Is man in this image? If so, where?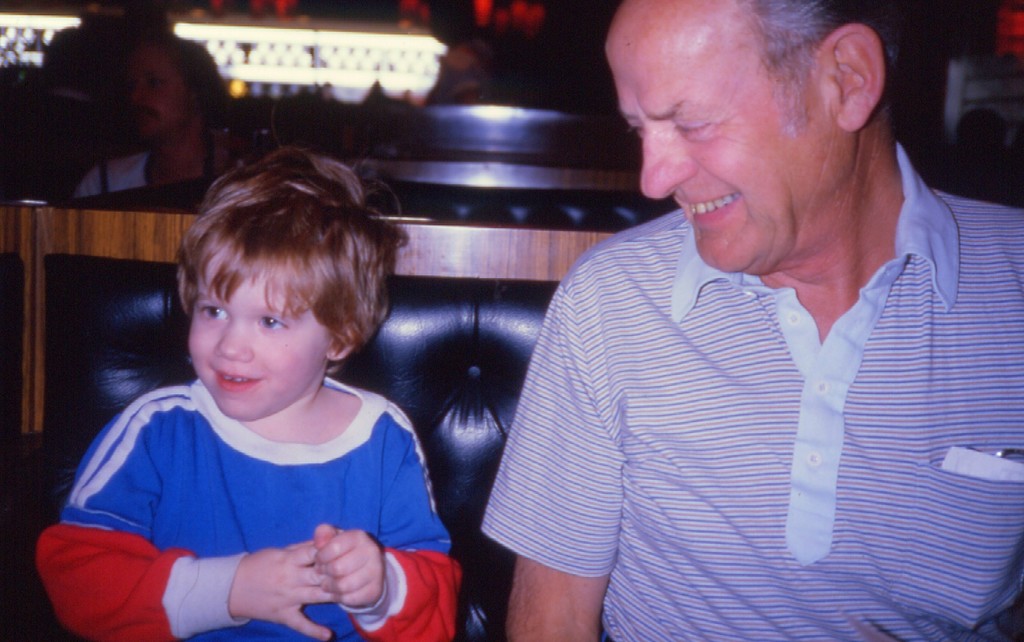
Yes, at locate(478, 0, 1023, 641).
